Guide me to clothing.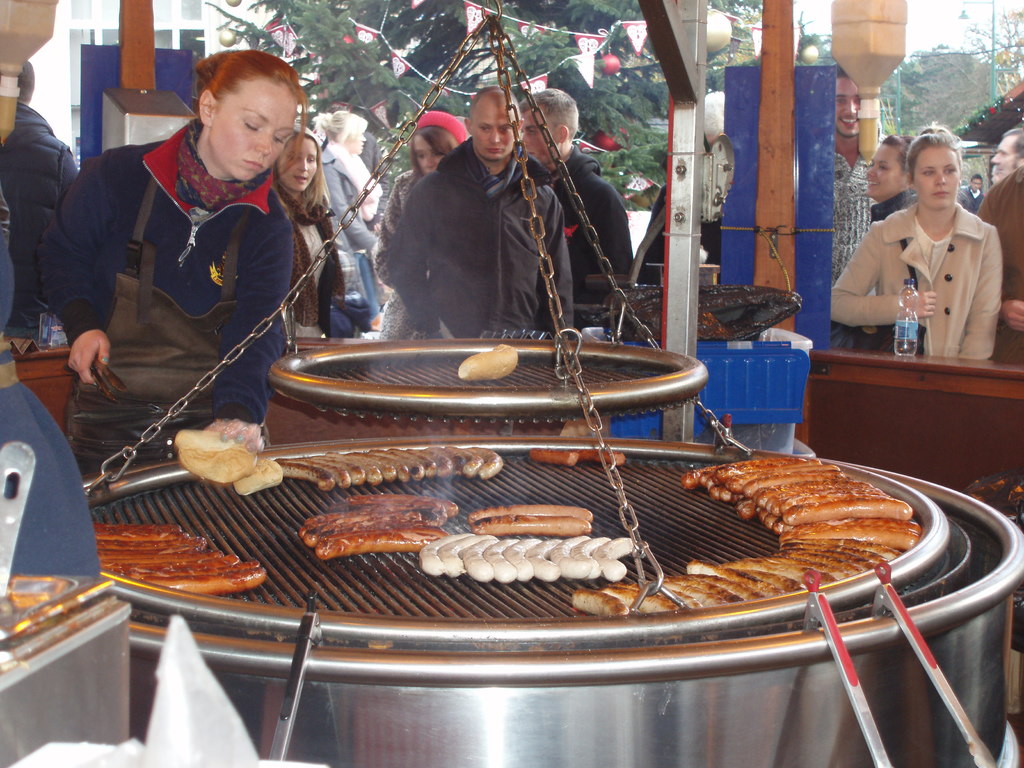
Guidance: box=[364, 159, 449, 339].
